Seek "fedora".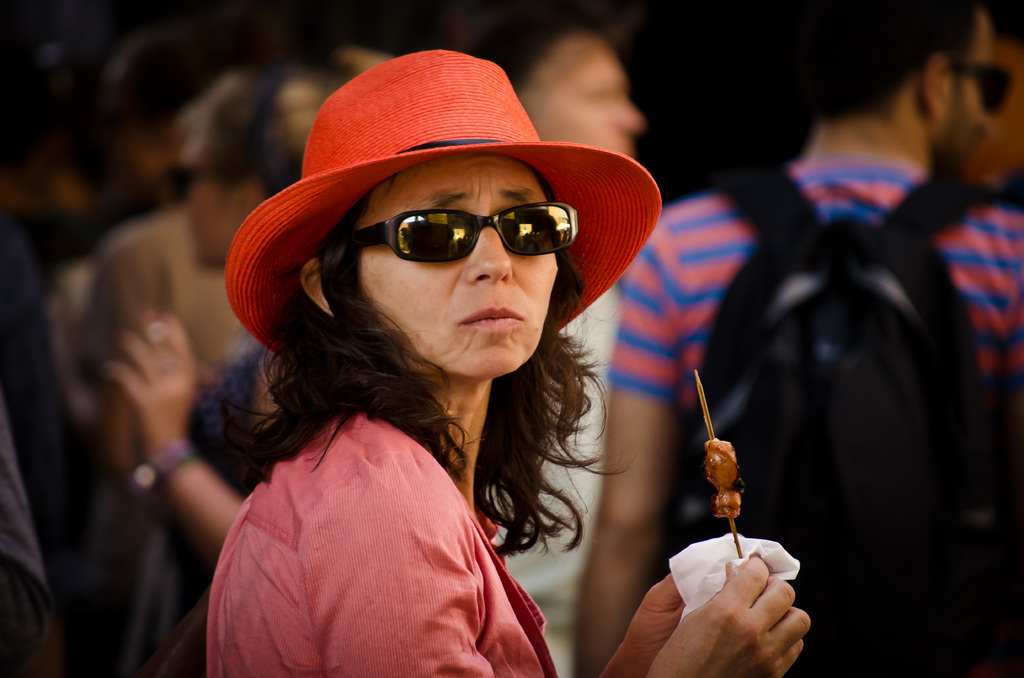
225, 51, 661, 353.
